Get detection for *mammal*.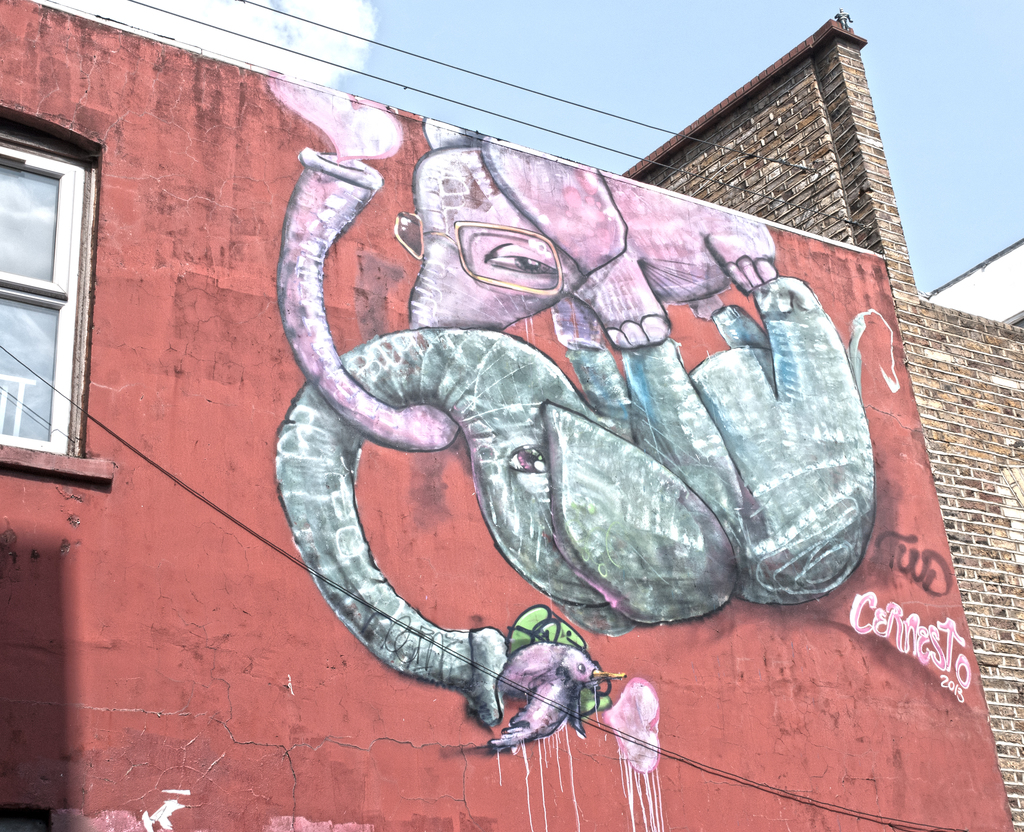
Detection: (272, 282, 848, 755).
